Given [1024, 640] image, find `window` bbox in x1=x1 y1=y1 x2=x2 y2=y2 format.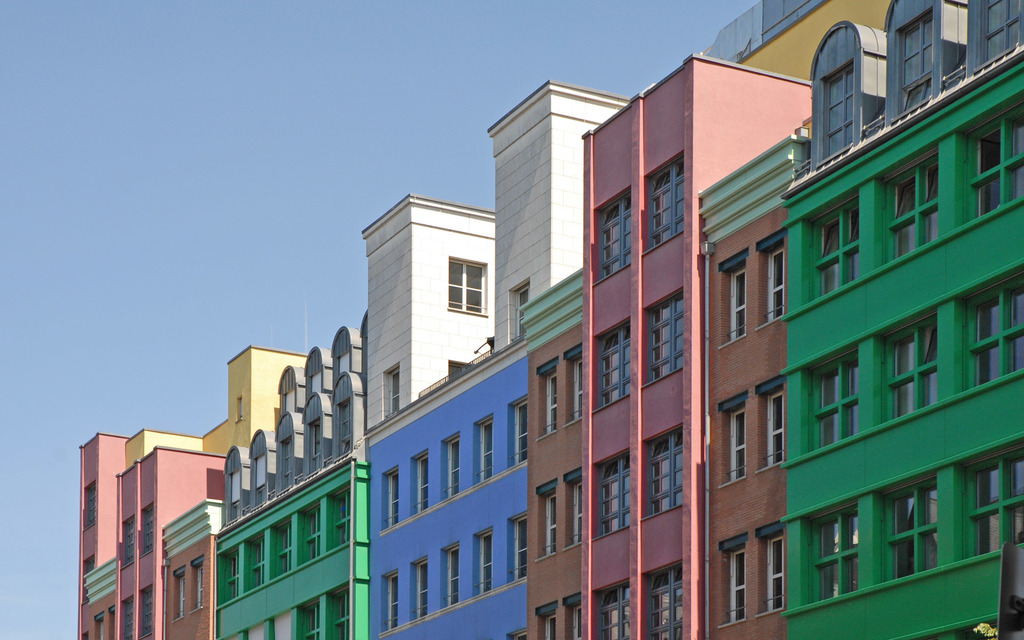
x1=273 y1=515 x2=292 y2=576.
